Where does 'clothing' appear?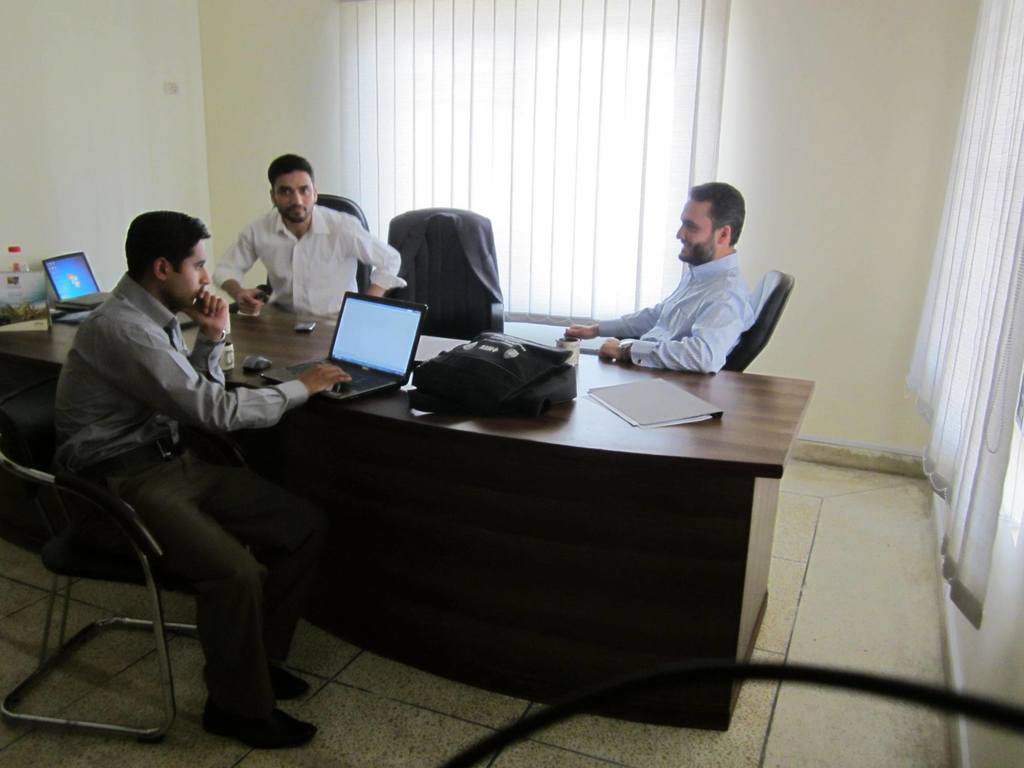
Appears at 603, 227, 785, 383.
